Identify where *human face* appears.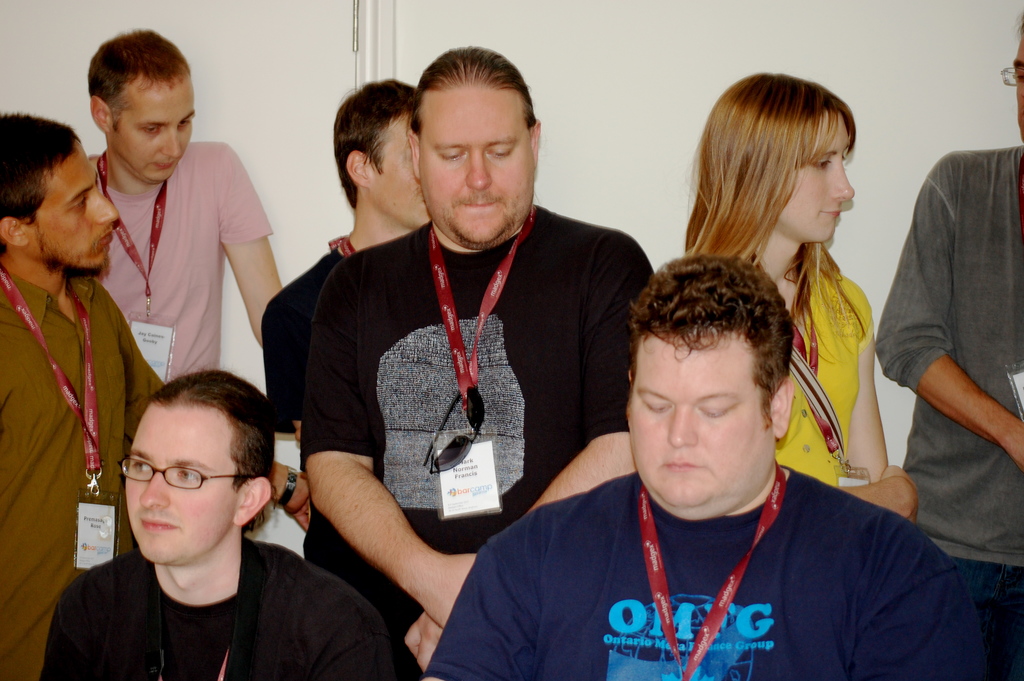
Appears at x1=116 y1=80 x2=194 y2=184.
